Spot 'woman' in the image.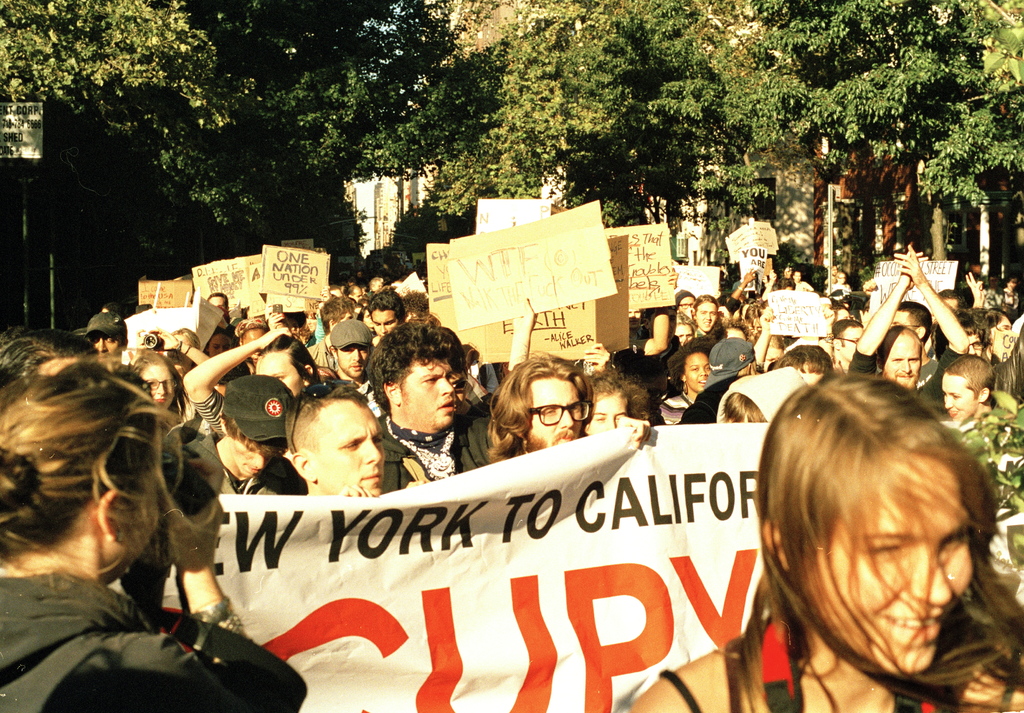
'woman' found at 652:340:714:422.
